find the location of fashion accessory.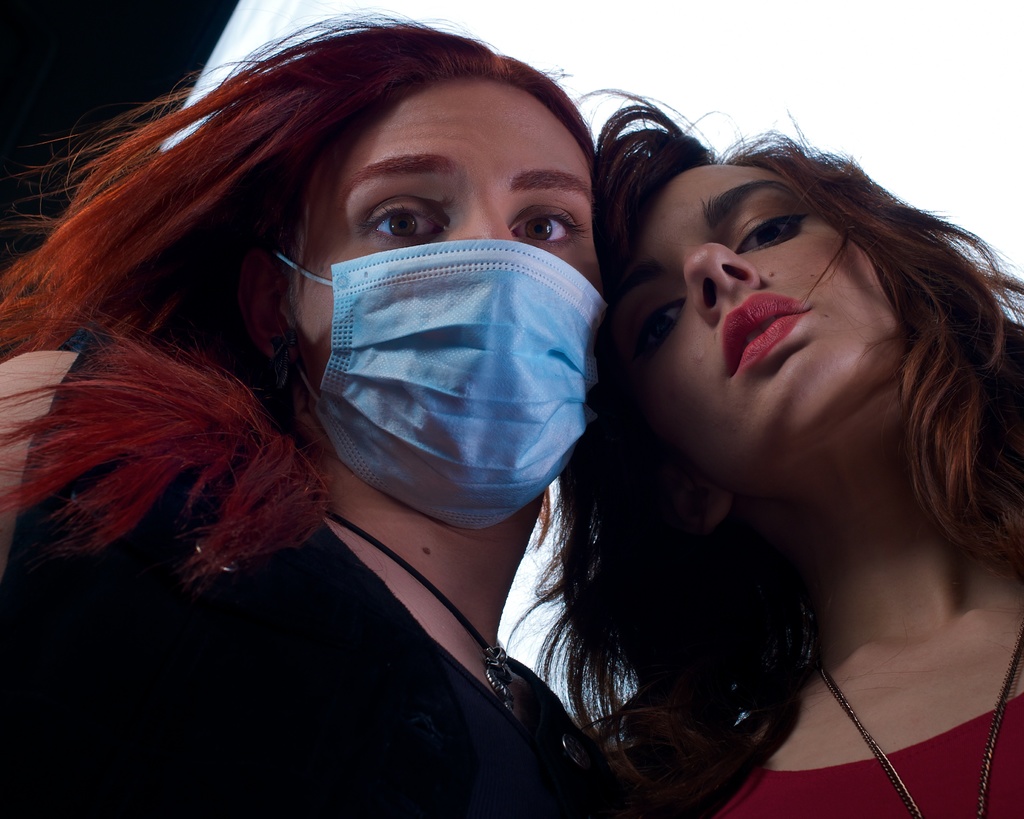
Location: 271, 328, 298, 395.
